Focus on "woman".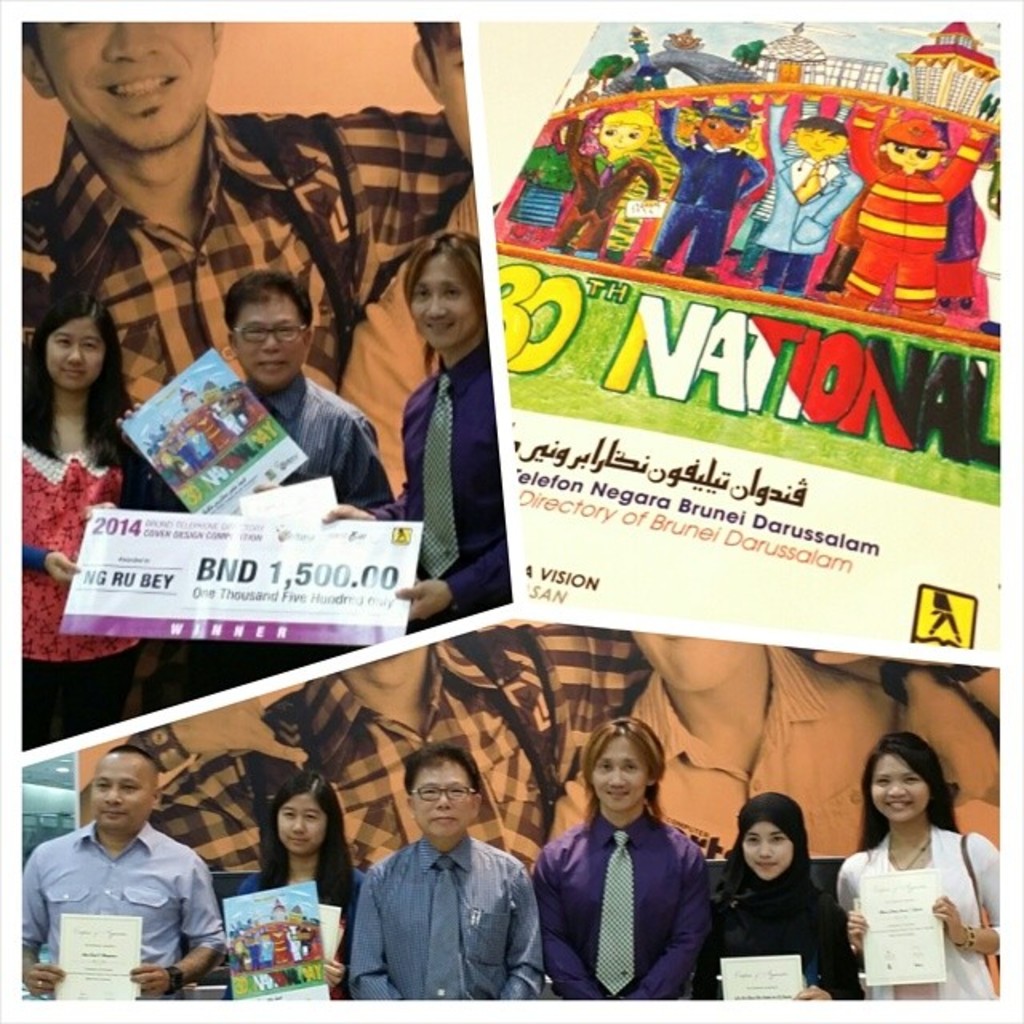
Focused at box(856, 728, 998, 1018).
